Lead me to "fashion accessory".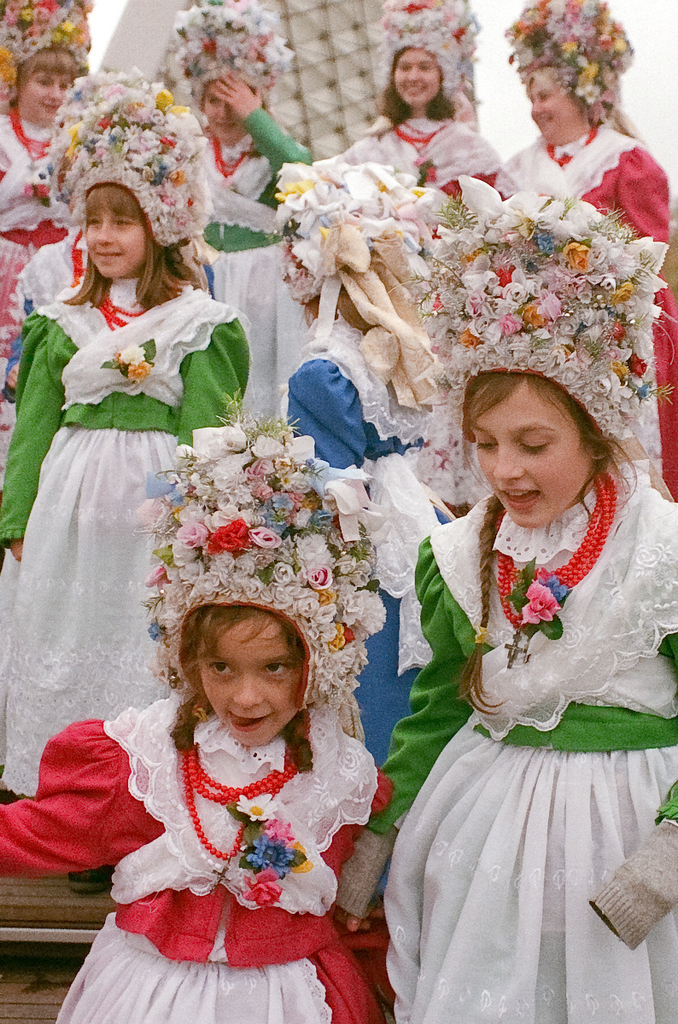
Lead to <box>44,59,214,251</box>.
